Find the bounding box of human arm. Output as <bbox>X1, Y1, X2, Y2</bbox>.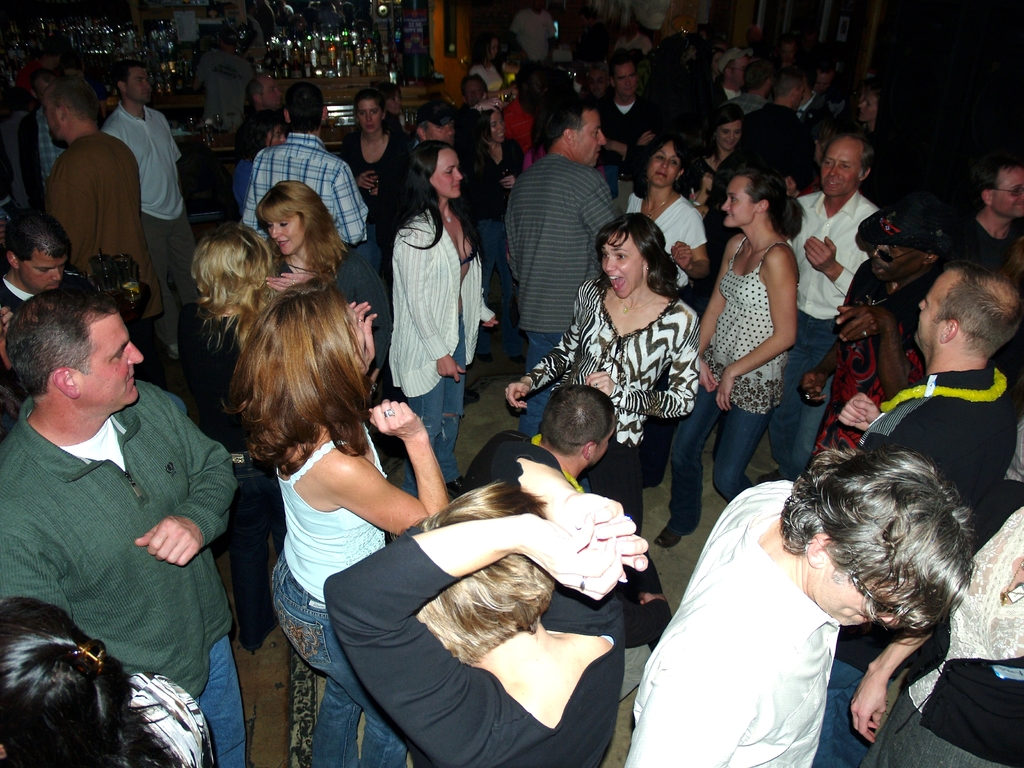
<bbox>0, 531, 76, 621</bbox>.
